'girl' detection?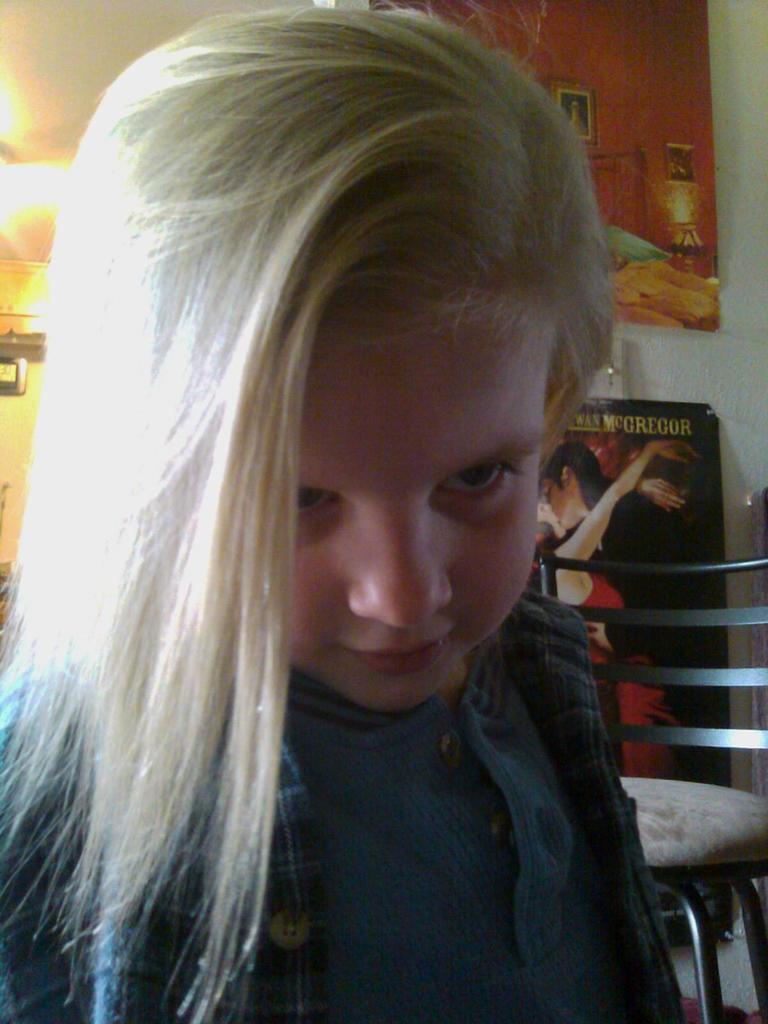
(0, 0, 688, 1023)
